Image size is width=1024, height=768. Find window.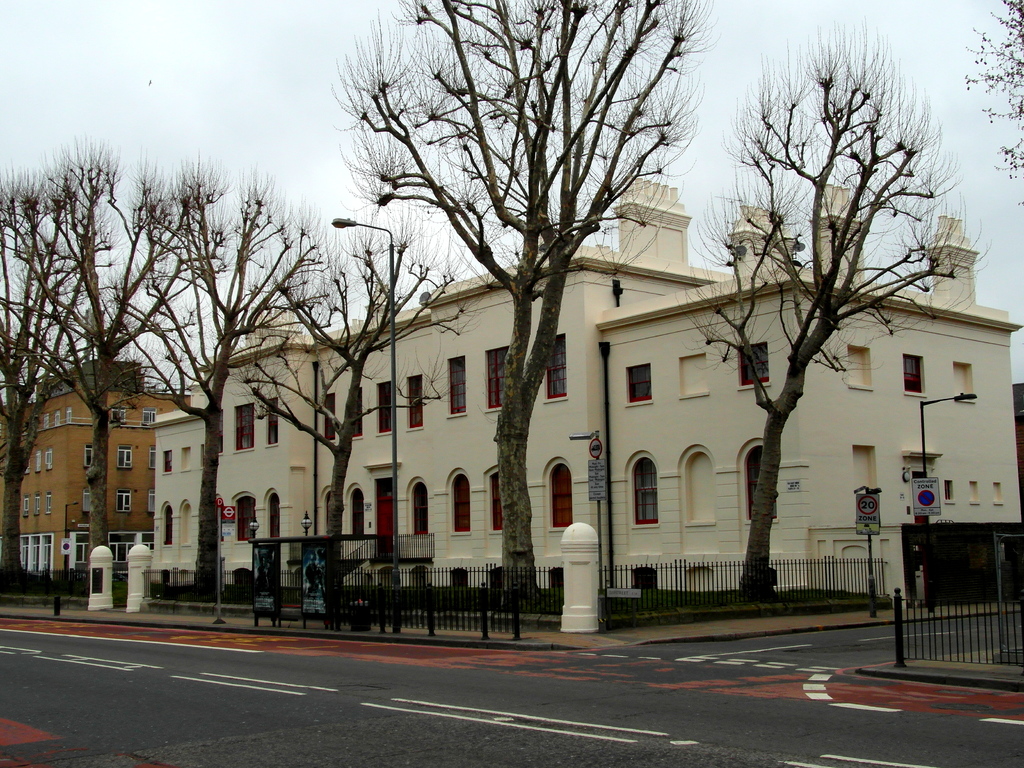
l=492, t=471, r=508, b=532.
